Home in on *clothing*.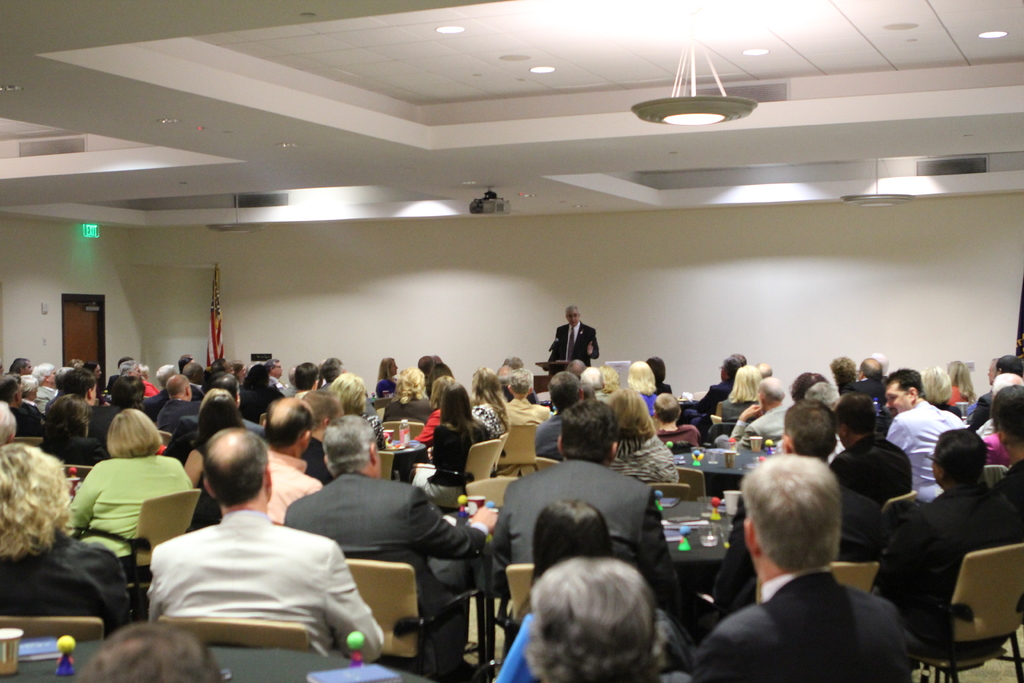
Homed in at 885, 397, 970, 498.
